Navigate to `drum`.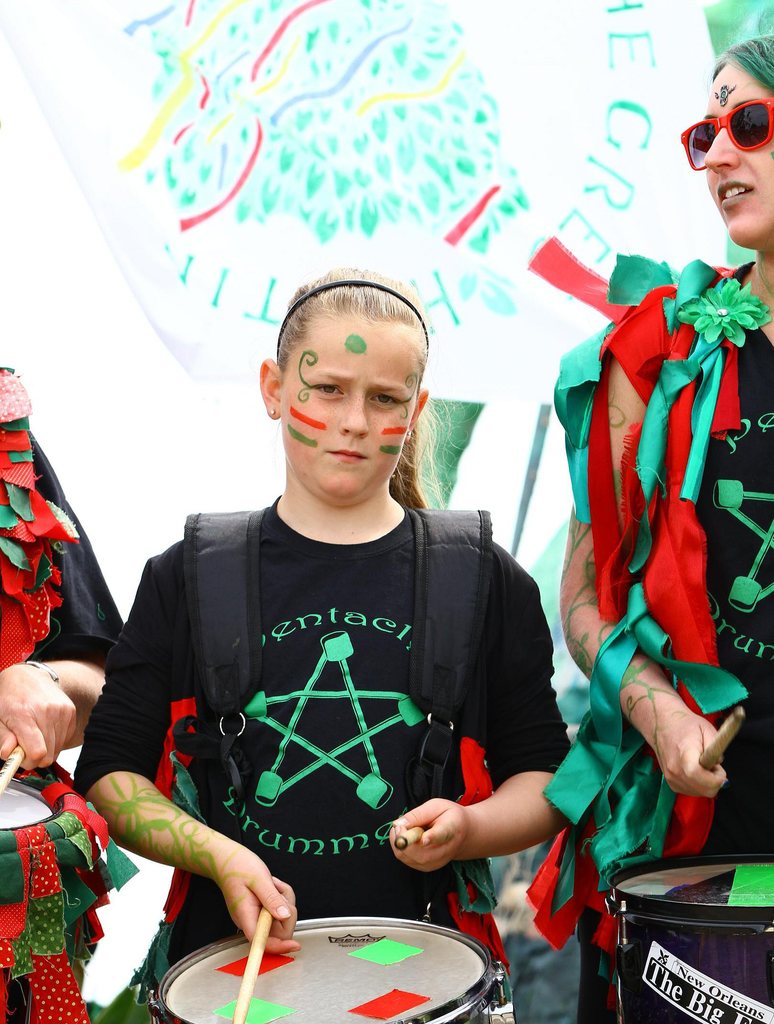
Navigation target: detection(0, 765, 102, 1023).
